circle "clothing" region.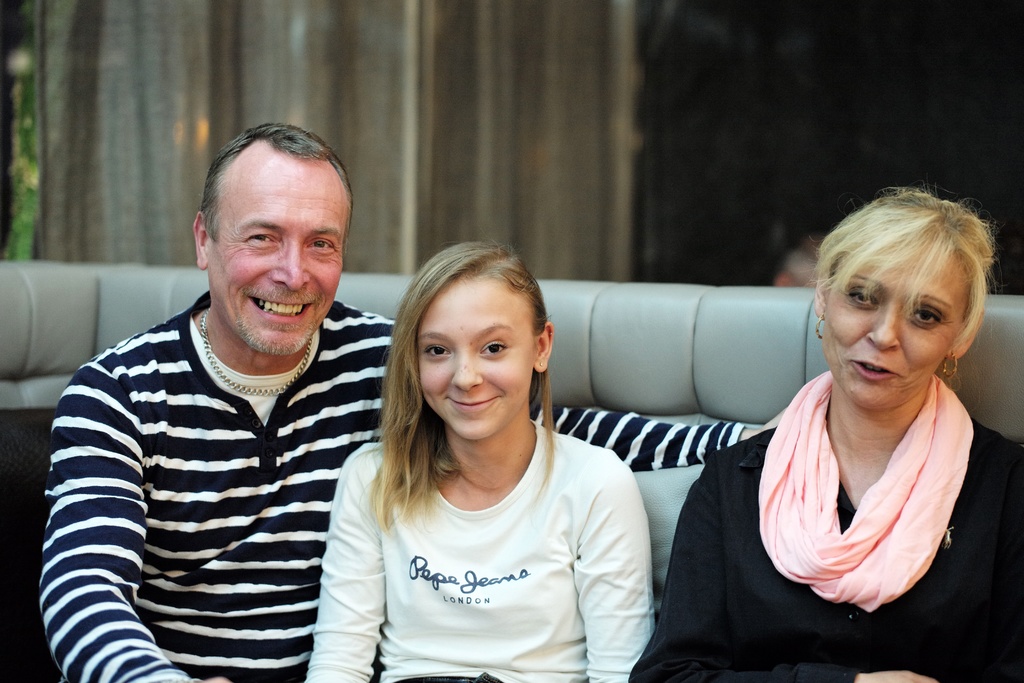
Region: locate(630, 374, 1023, 682).
